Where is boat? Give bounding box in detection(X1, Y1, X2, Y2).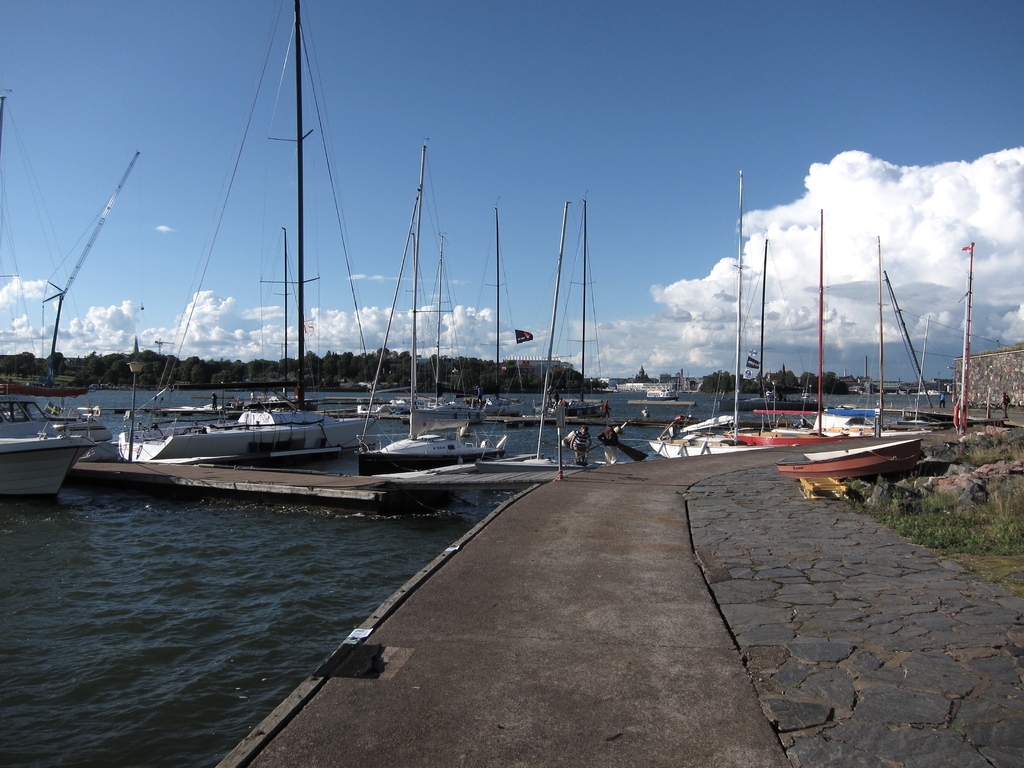
detection(774, 438, 923, 488).
